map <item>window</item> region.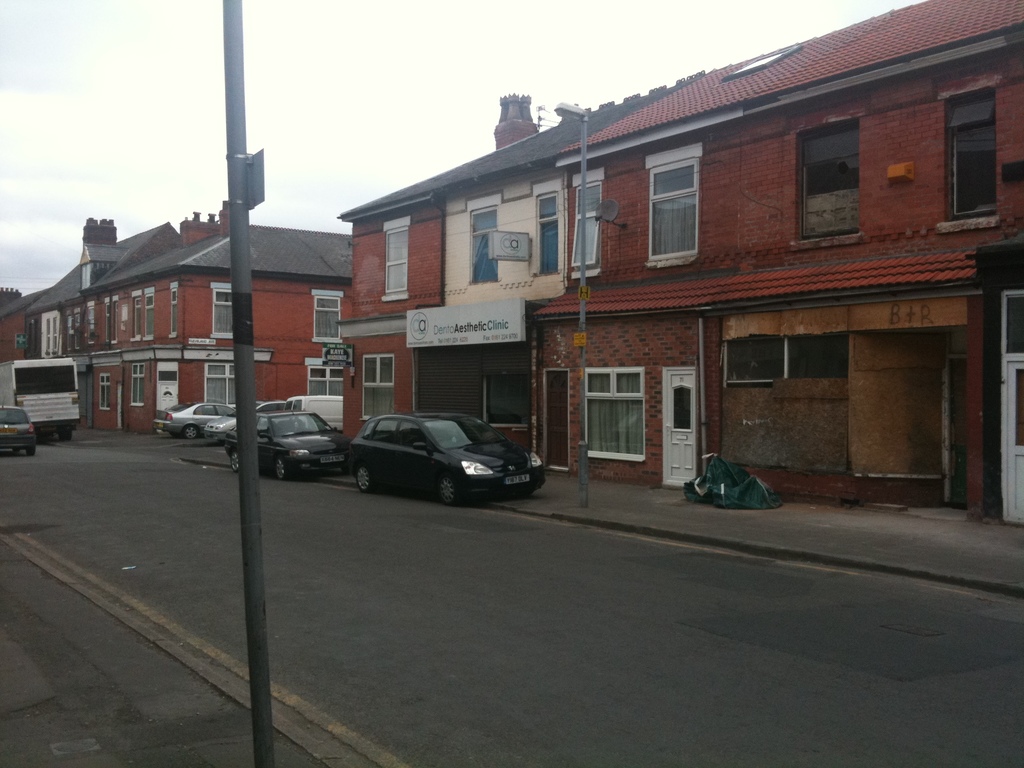
Mapped to box=[584, 368, 643, 462].
